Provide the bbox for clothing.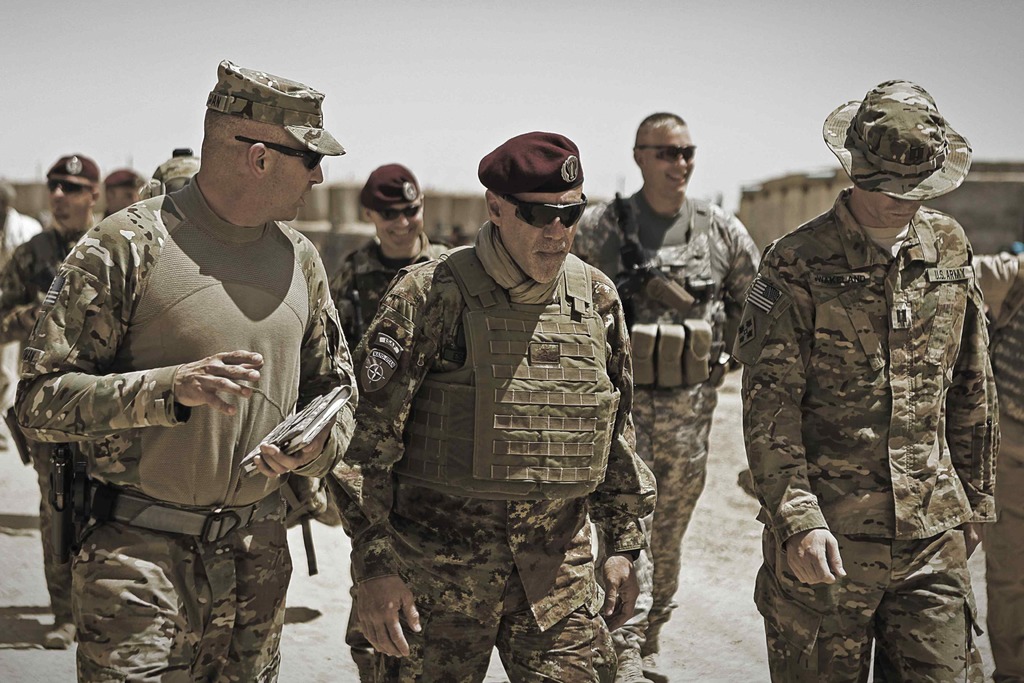
x1=726, y1=71, x2=998, y2=682.
